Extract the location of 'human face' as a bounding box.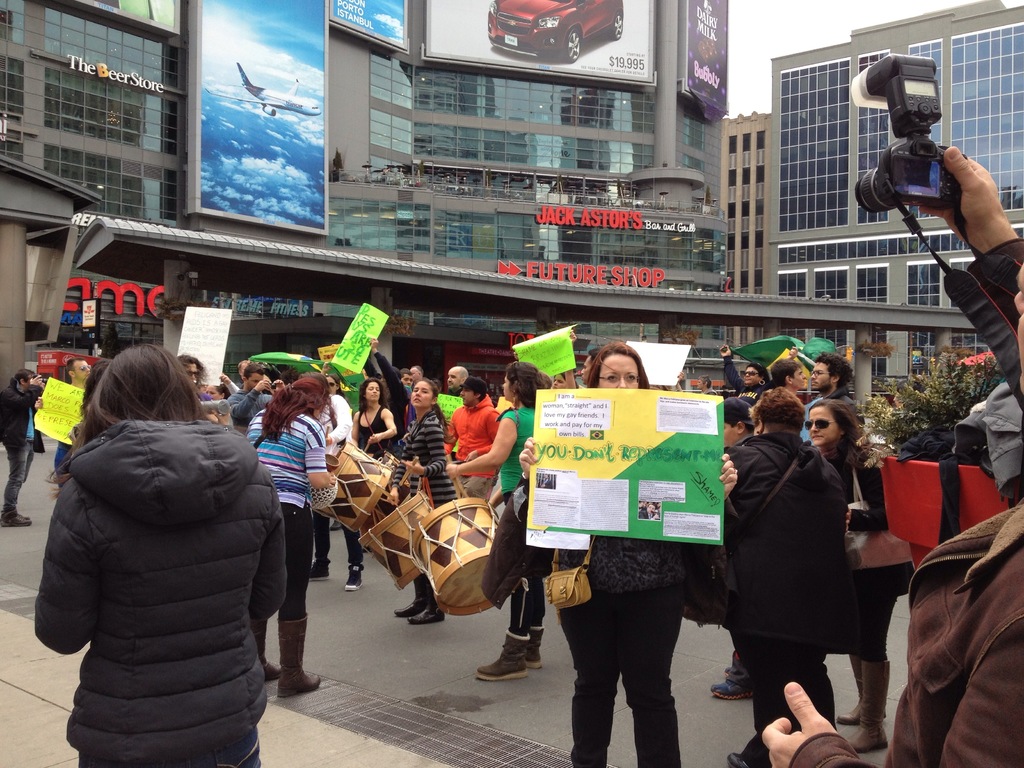
<box>412,380,431,409</box>.
